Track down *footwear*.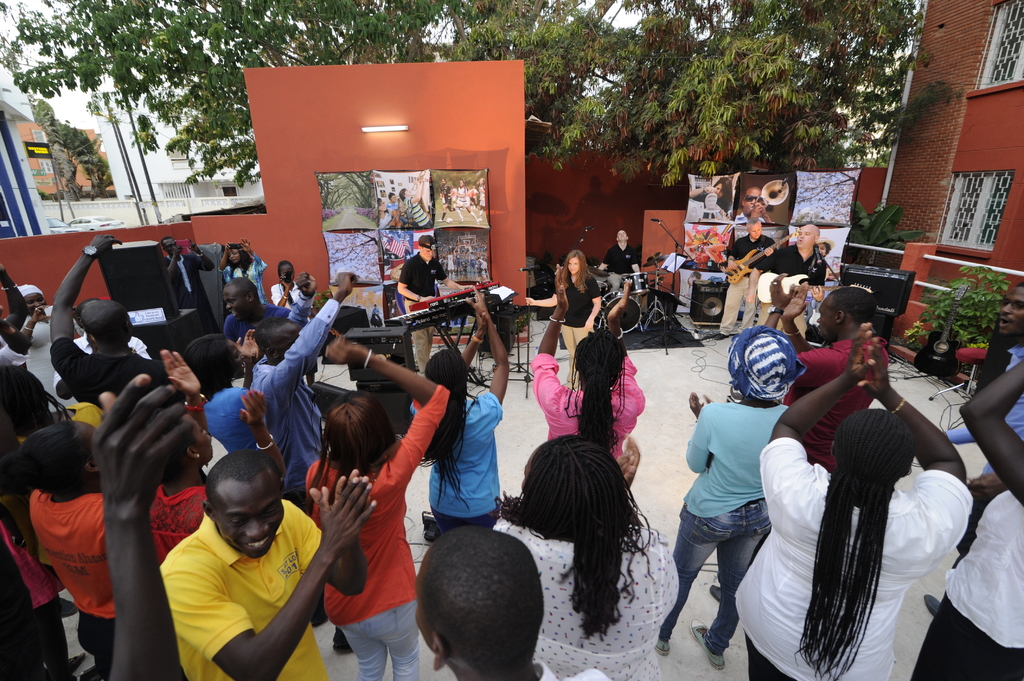
Tracked to <bbox>333, 627, 353, 654</bbox>.
